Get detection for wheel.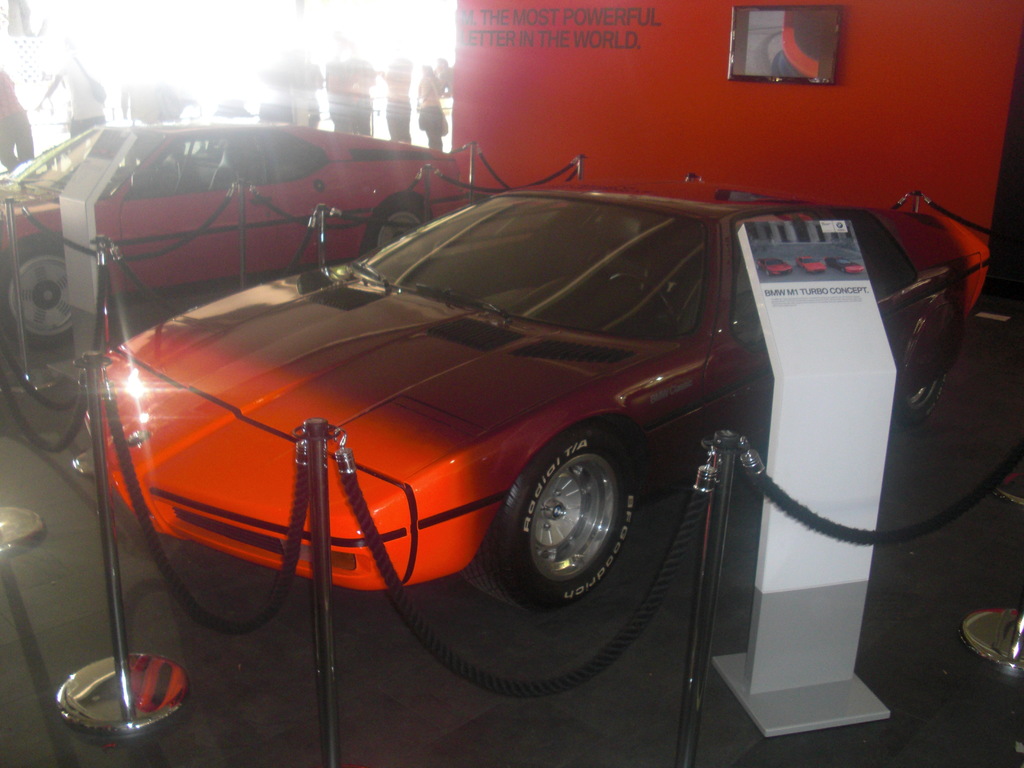
Detection: [497,434,643,606].
